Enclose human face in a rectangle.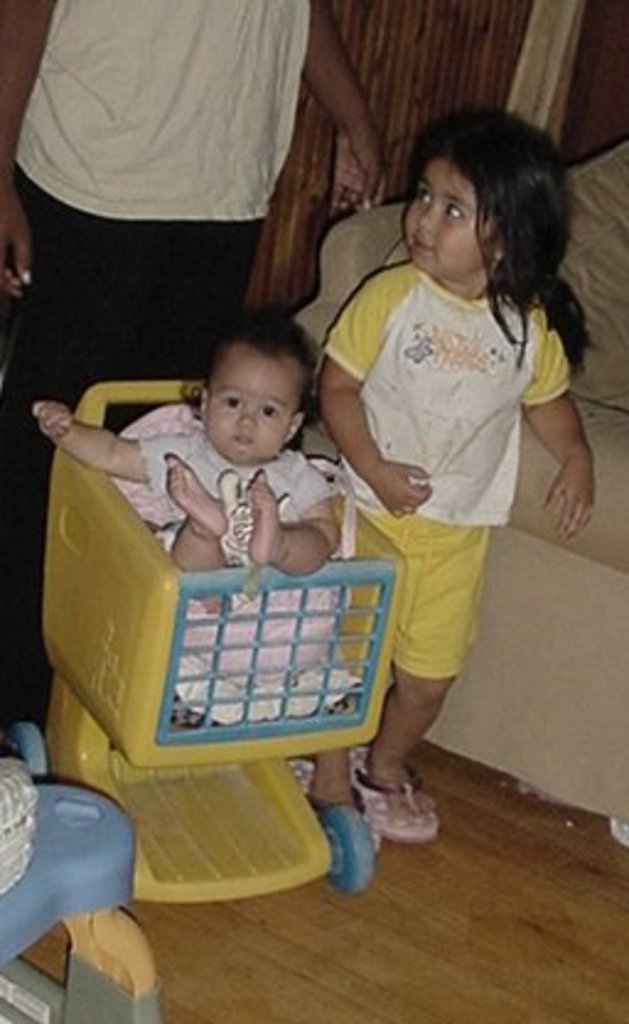
region(400, 162, 501, 273).
